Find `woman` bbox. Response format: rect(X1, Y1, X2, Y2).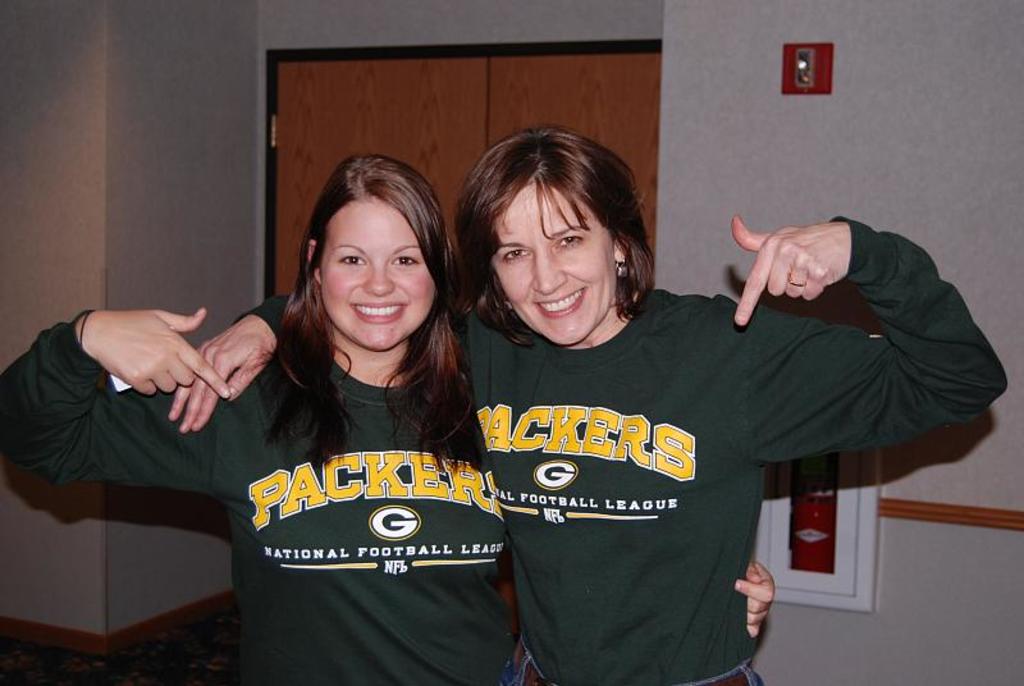
rect(165, 122, 1005, 685).
